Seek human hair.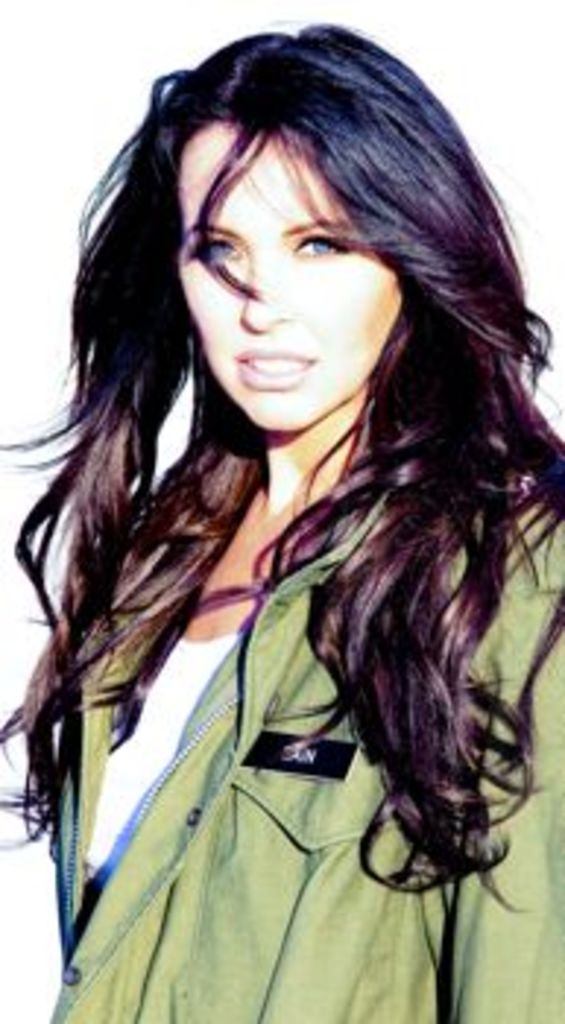
(29, 26, 521, 851).
